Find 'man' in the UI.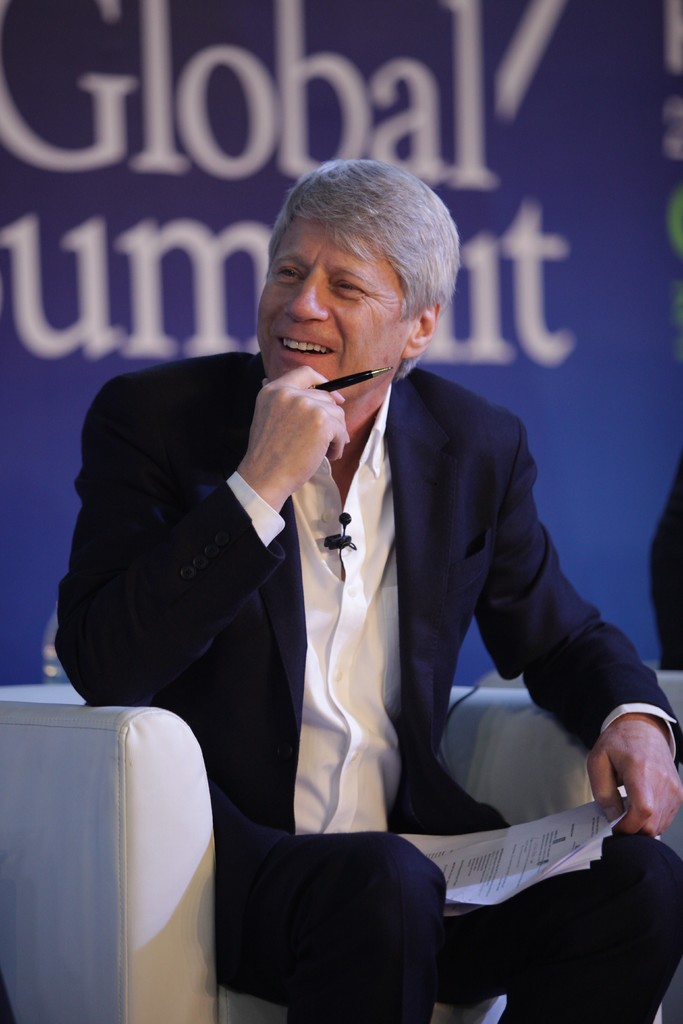
UI element at {"left": 58, "top": 152, "right": 682, "bottom": 1023}.
